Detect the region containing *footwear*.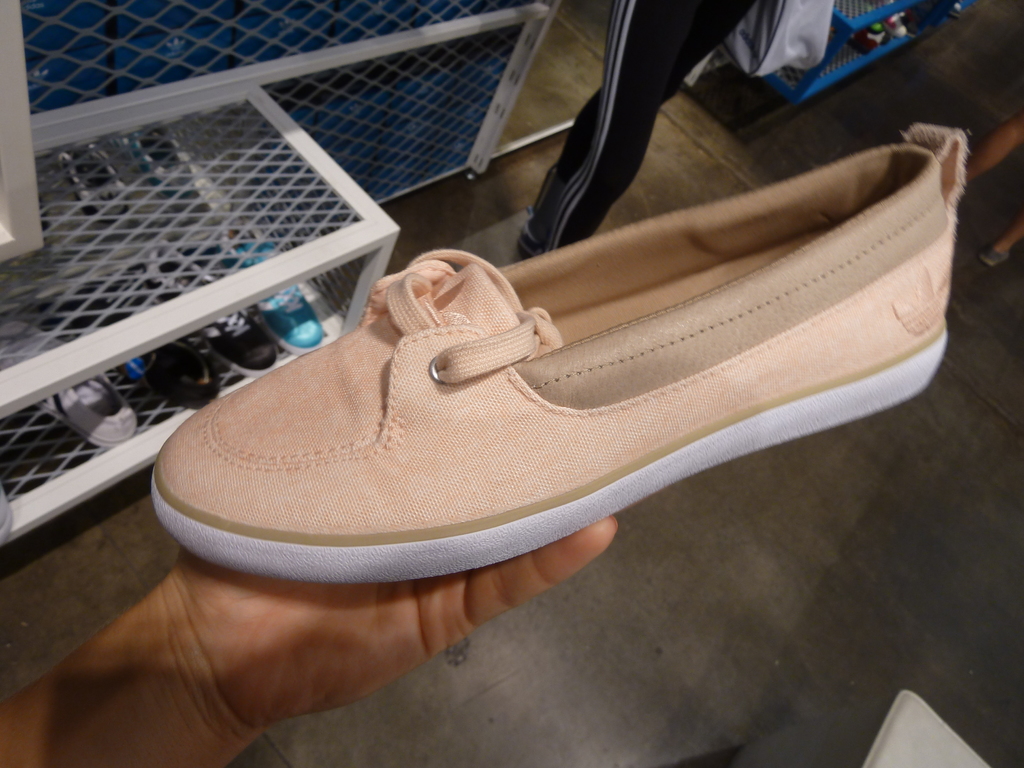
crop(0, 319, 137, 449).
